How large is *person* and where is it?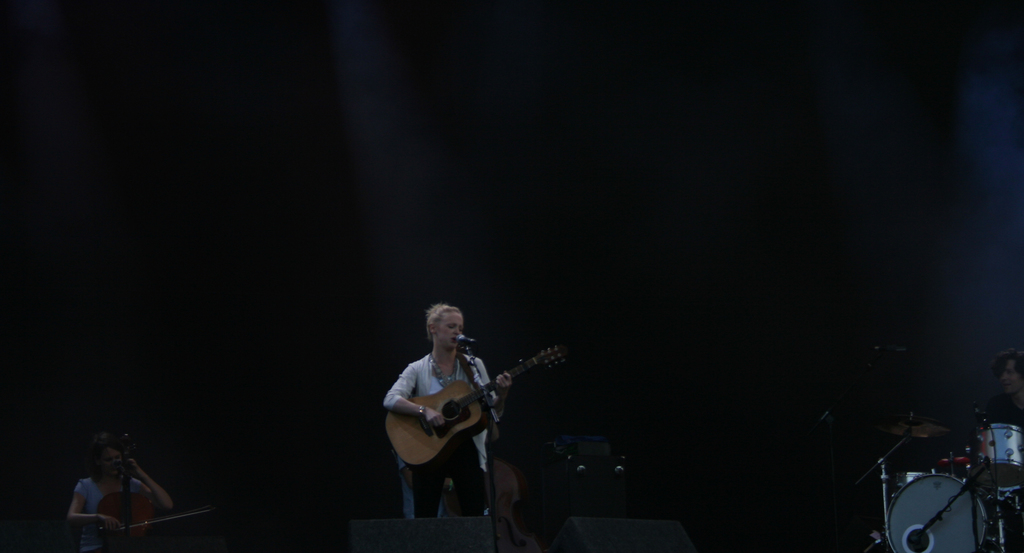
Bounding box: {"left": 964, "top": 341, "right": 1023, "bottom": 422}.
